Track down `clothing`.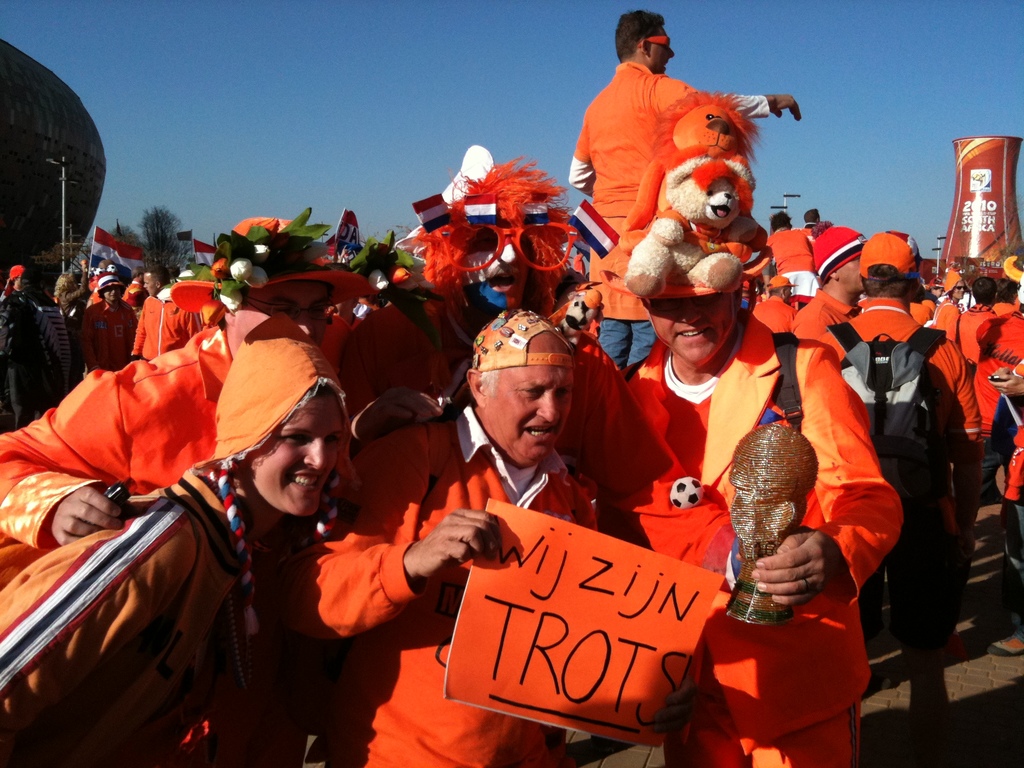
Tracked to (left=563, top=56, right=772, bottom=253).
